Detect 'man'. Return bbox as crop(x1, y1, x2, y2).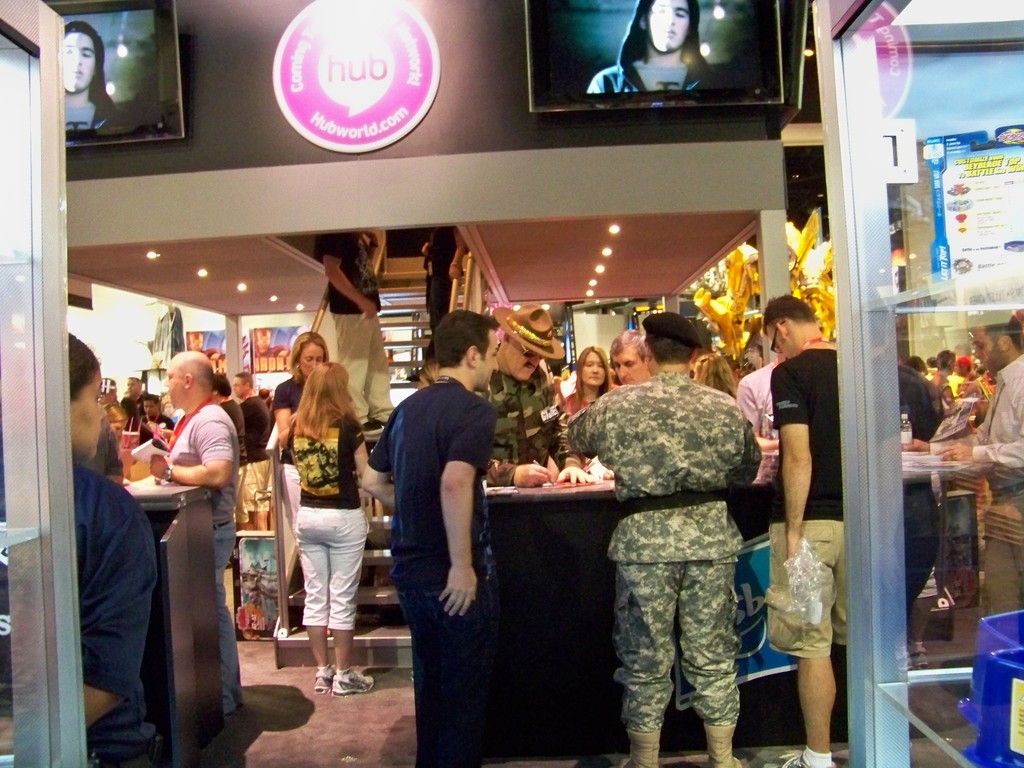
crop(57, 16, 140, 131).
